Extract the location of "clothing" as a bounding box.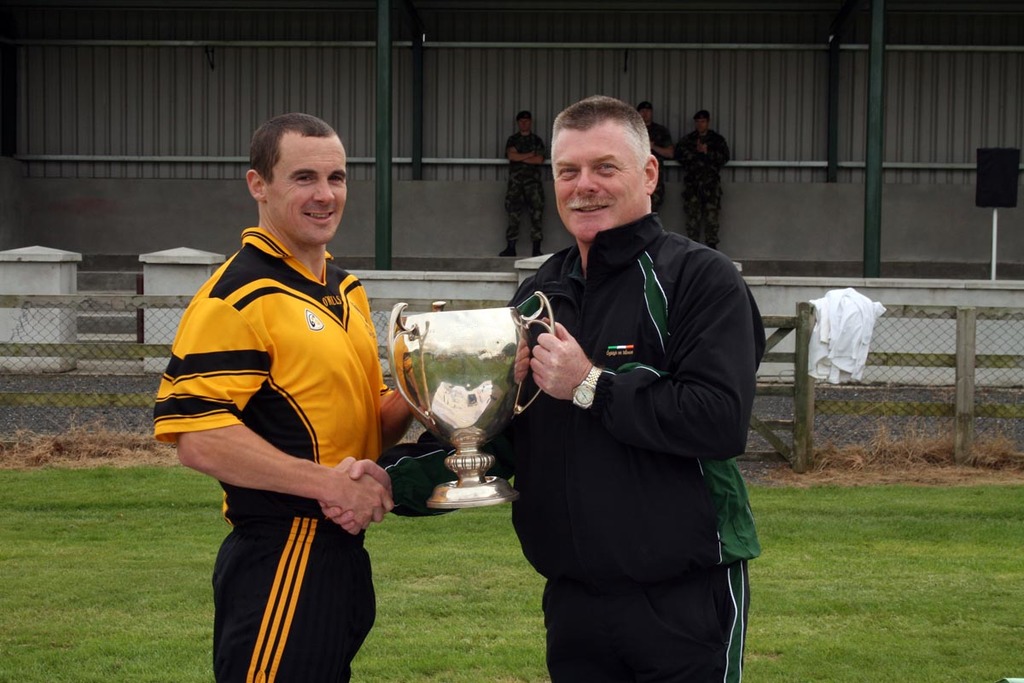
[left=673, top=130, right=731, bottom=250].
